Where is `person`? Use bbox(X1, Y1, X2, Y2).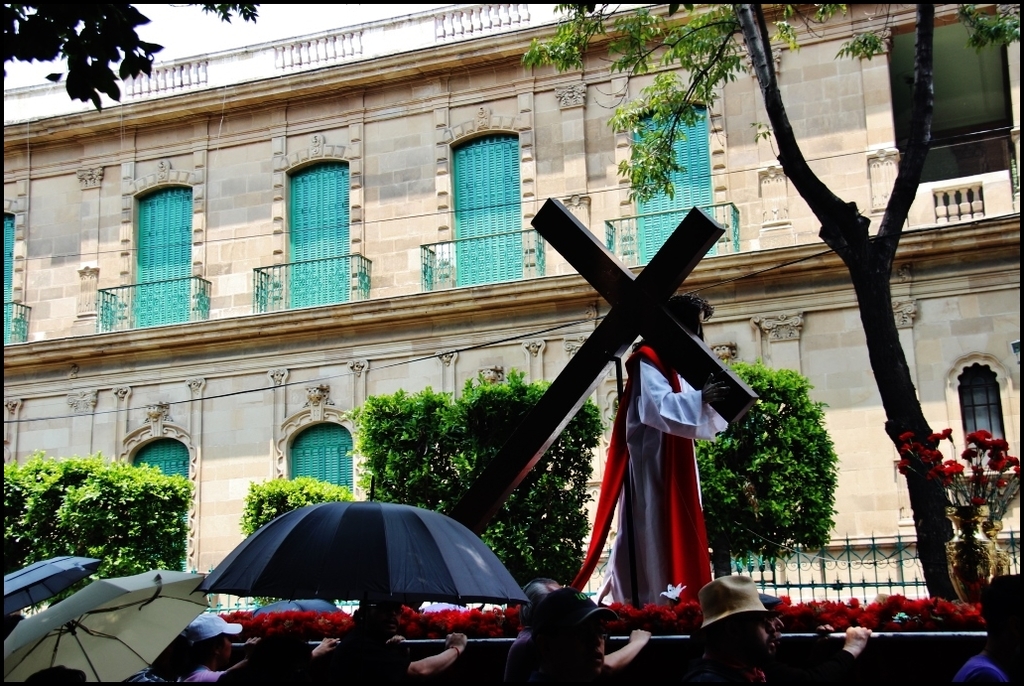
bbox(325, 592, 478, 685).
